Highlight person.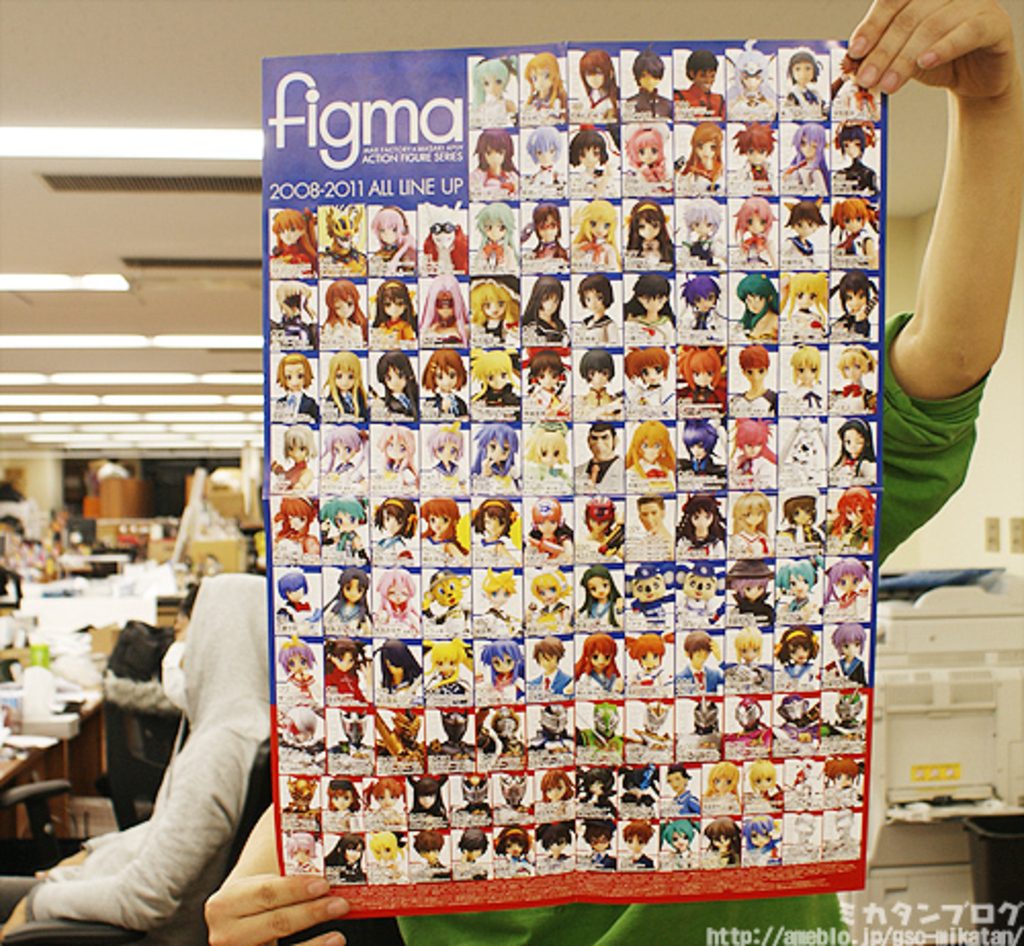
Highlighted region: left=371, top=833, right=401, bottom=889.
